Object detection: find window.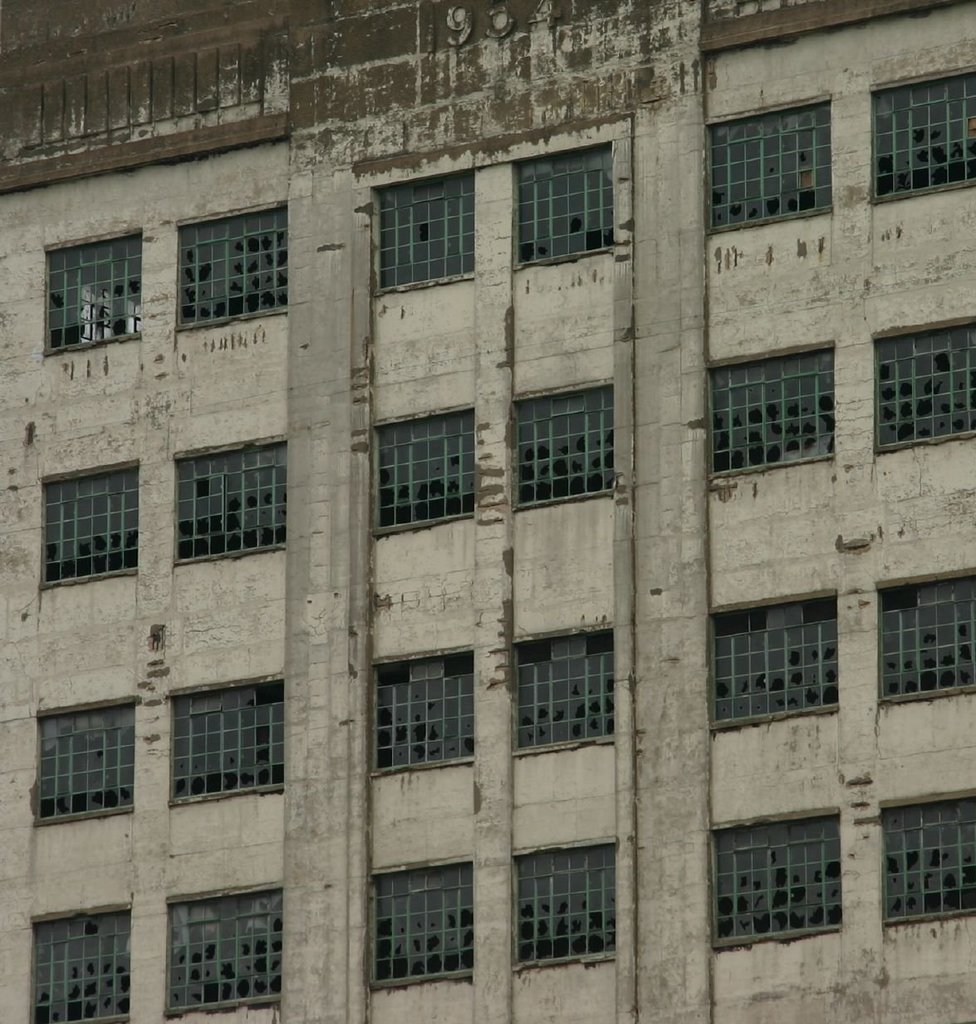
{"x1": 376, "y1": 169, "x2": 477, "y2": 287}.
